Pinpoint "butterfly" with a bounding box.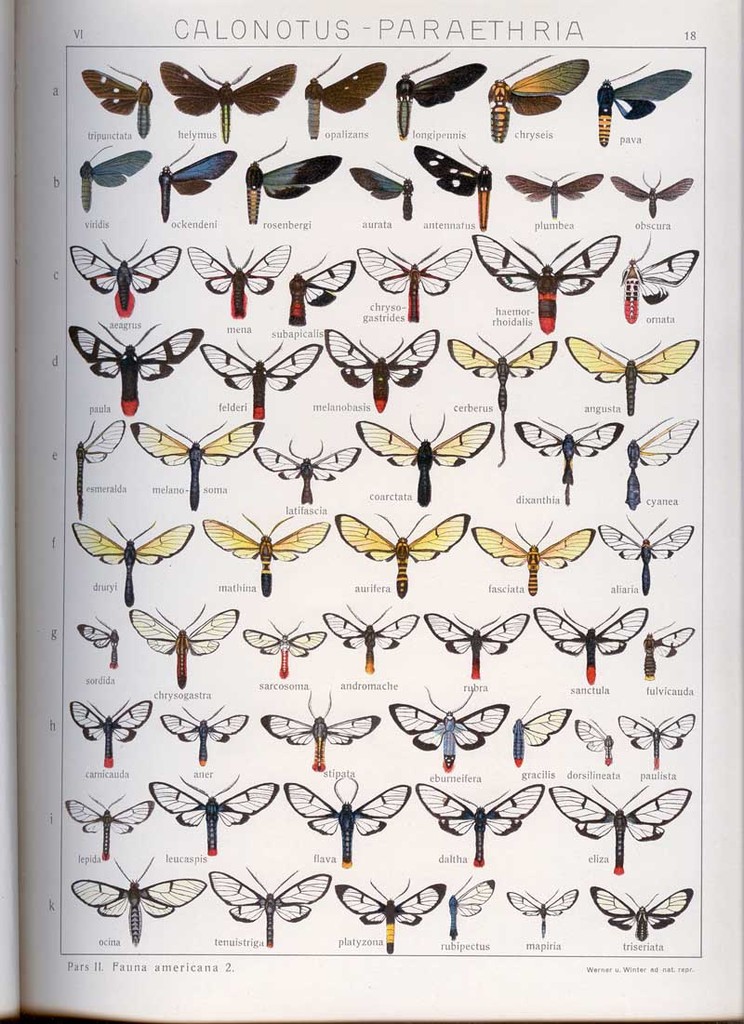
[126, 419, 268, 511].
